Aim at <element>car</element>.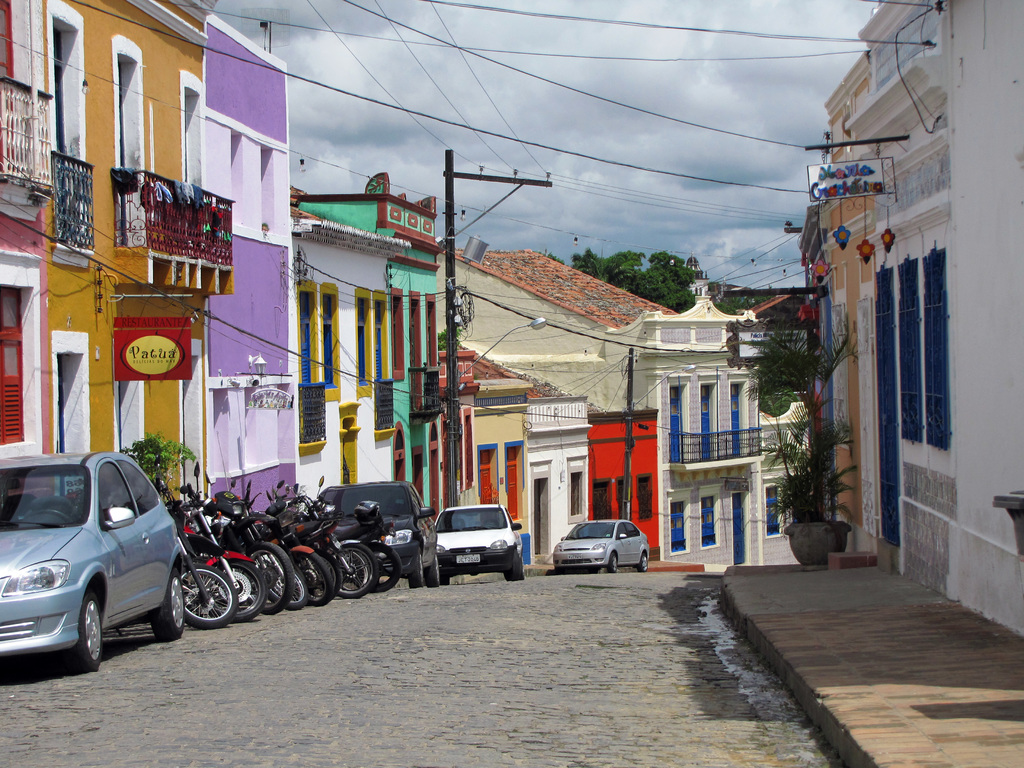
Aimed at {"left": 550, "top": 514, "right": 650, "bottom": 577}.
